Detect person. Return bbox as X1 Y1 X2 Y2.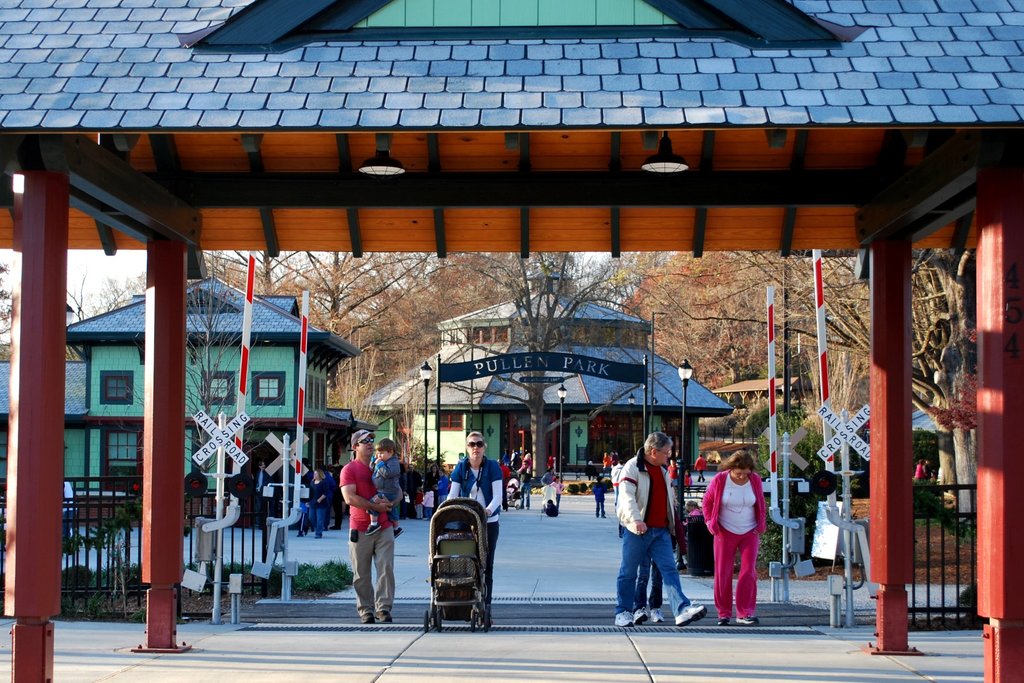
294 453 311 532.
